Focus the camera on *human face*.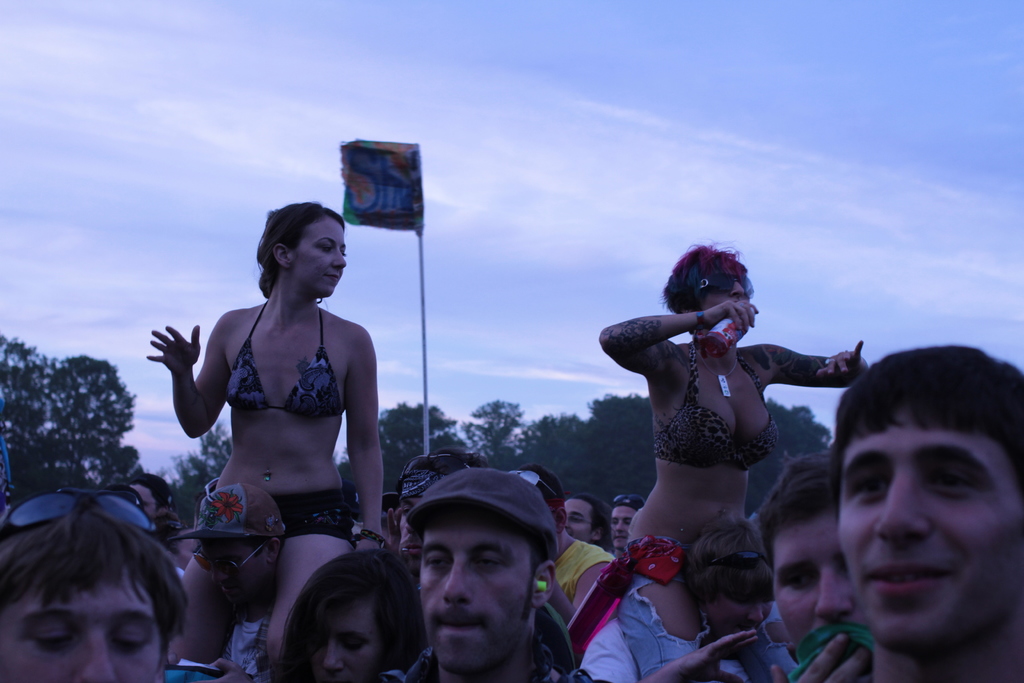
Focus region: (left=702, top=272, right=760, bottom=336).
